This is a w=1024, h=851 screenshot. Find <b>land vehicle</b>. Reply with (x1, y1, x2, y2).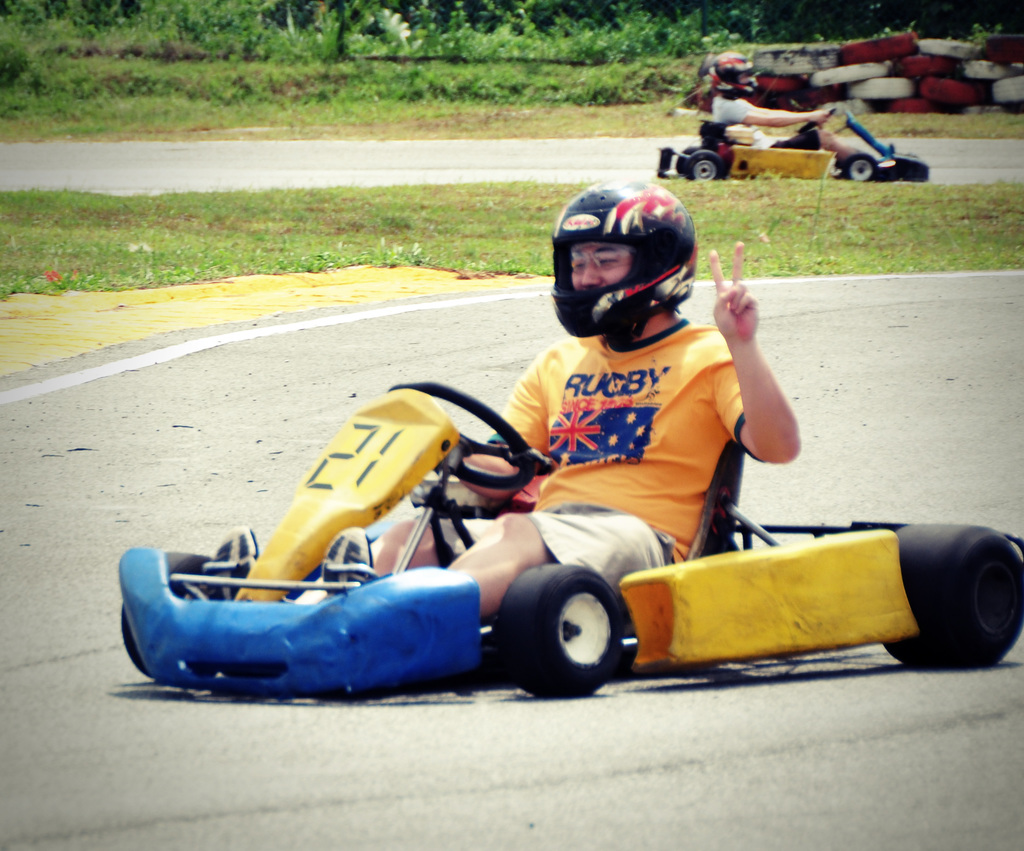
(658, 115, 931, 183).
